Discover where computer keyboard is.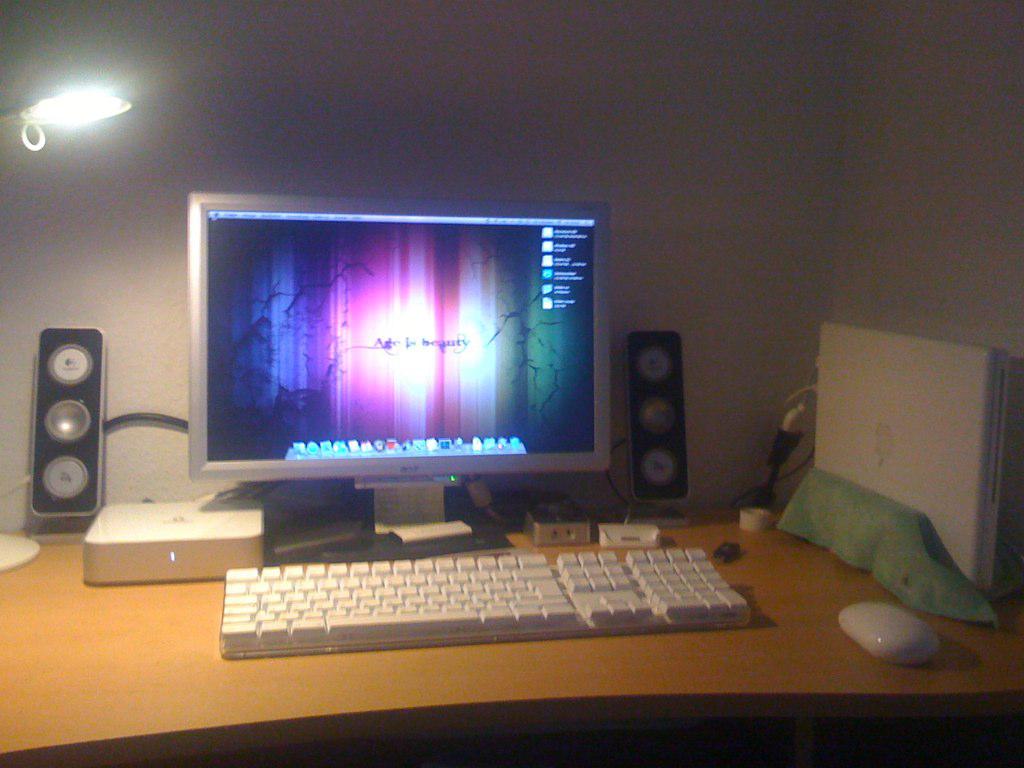
Discovered at 215 545 759 655.
